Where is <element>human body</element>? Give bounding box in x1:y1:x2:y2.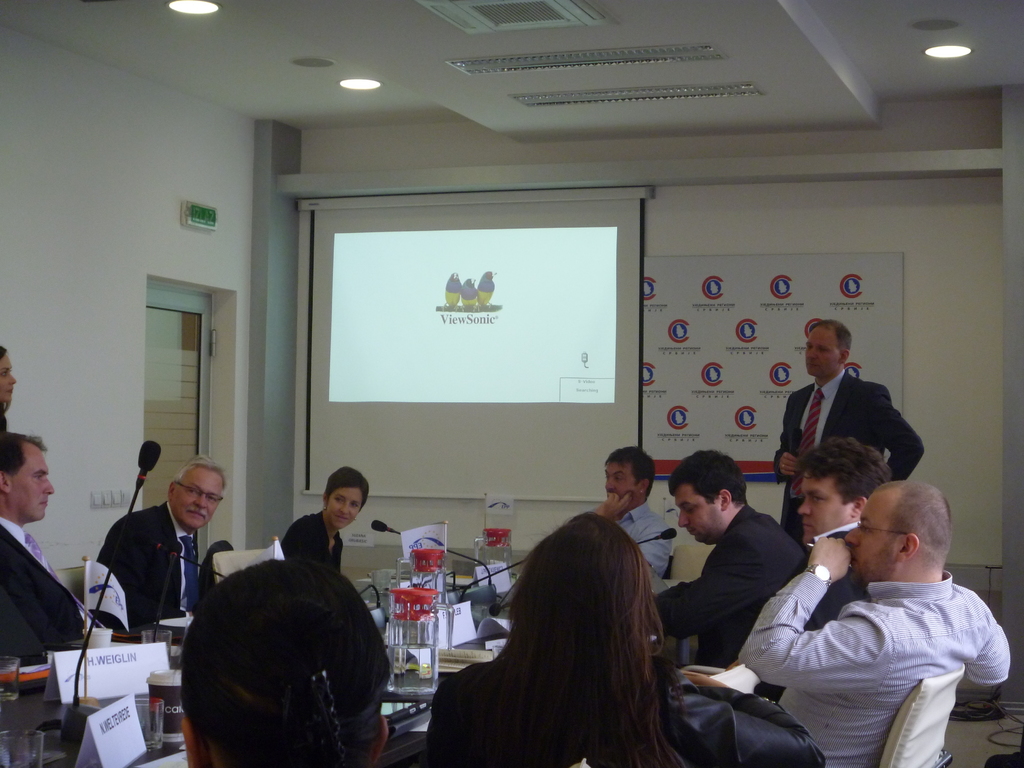
657:501:808:702.
